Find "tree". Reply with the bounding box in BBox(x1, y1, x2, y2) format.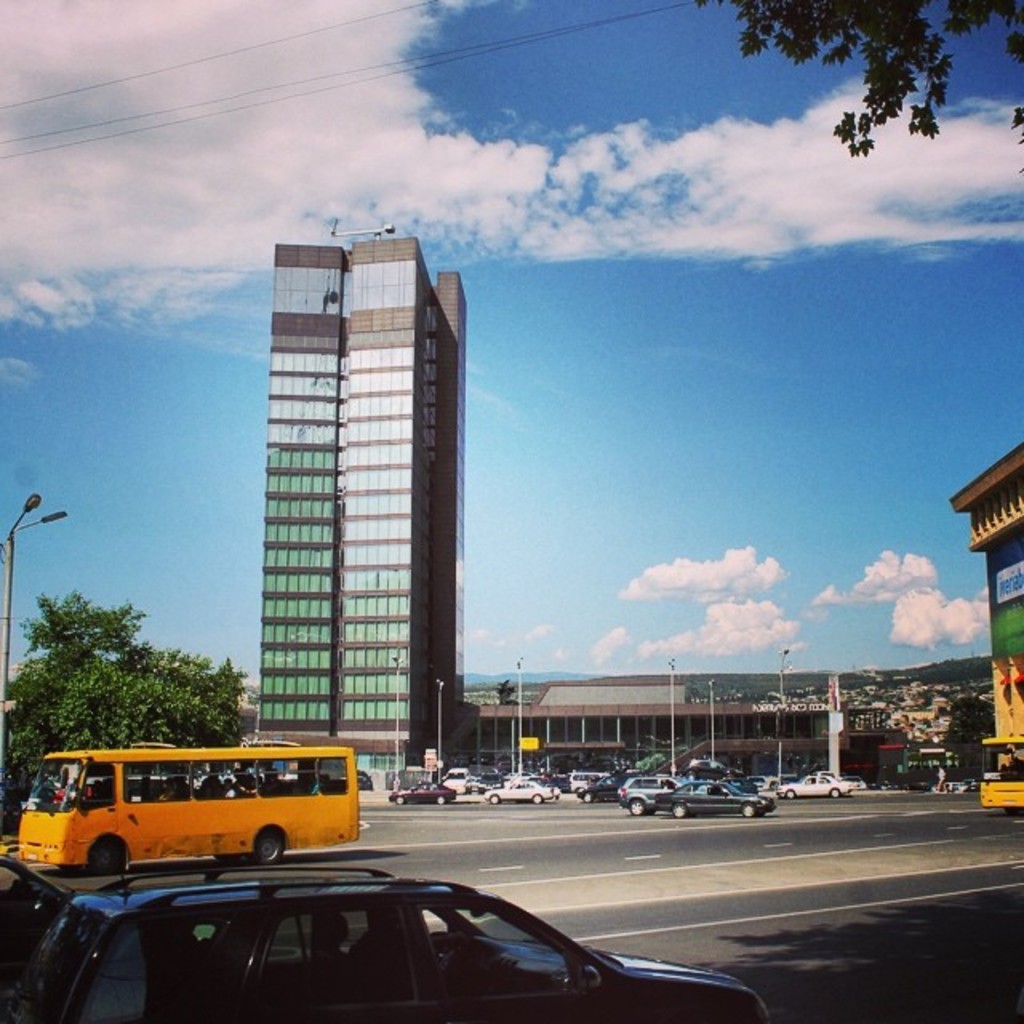
BBox(0, 584, 245, 781).
